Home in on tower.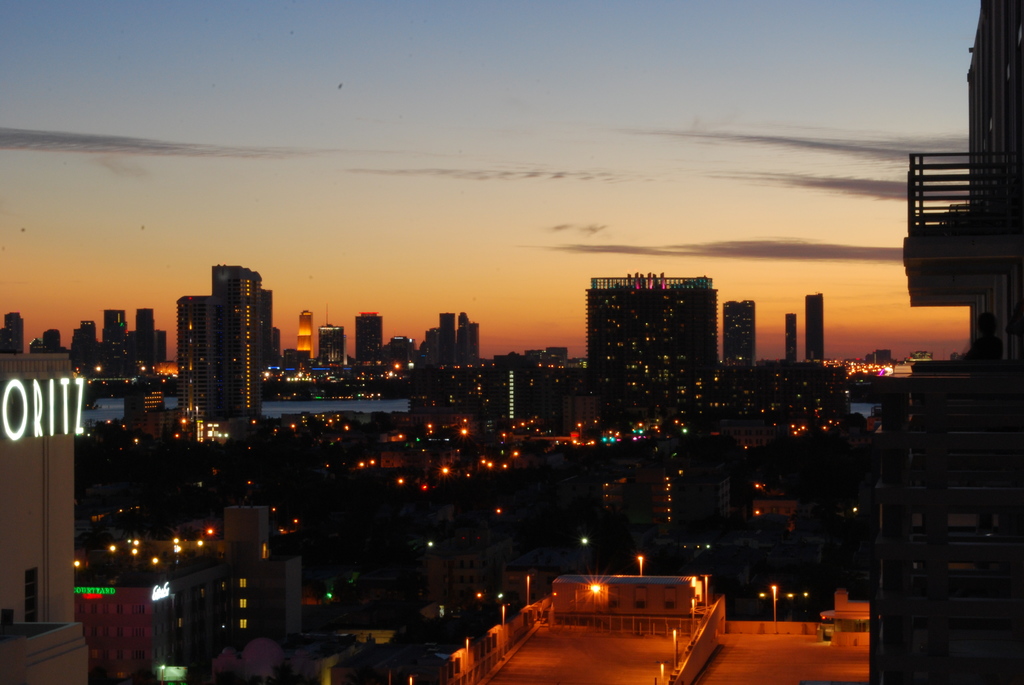
Homed in at <region>161, 242, 286, 425</region>.
